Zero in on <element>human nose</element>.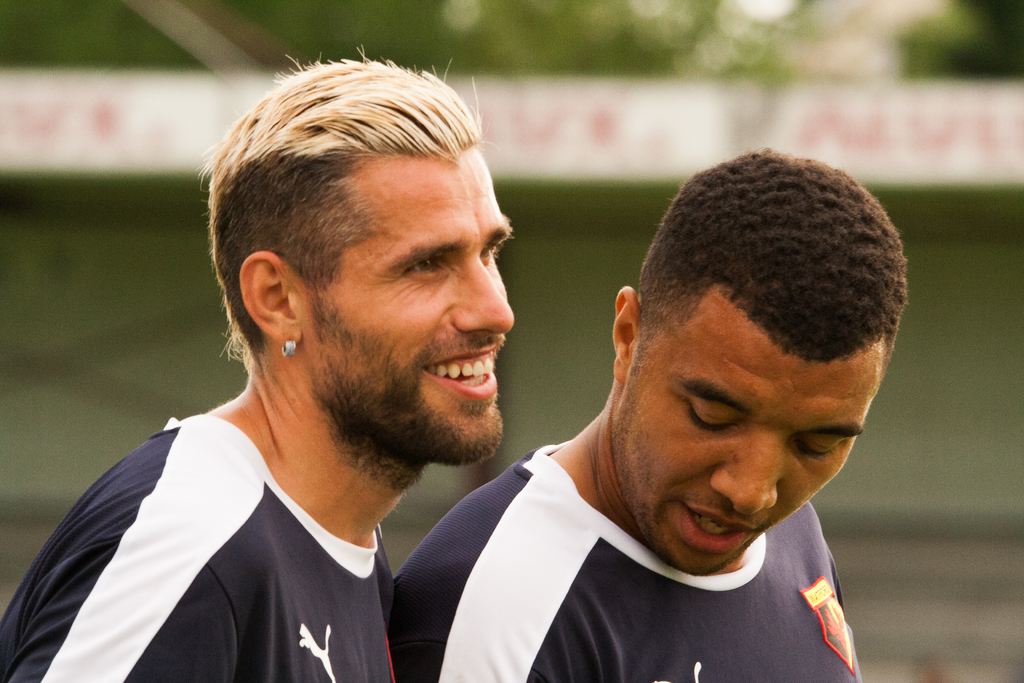
Zeroed in: bbox(452, 258, 516, 339).
